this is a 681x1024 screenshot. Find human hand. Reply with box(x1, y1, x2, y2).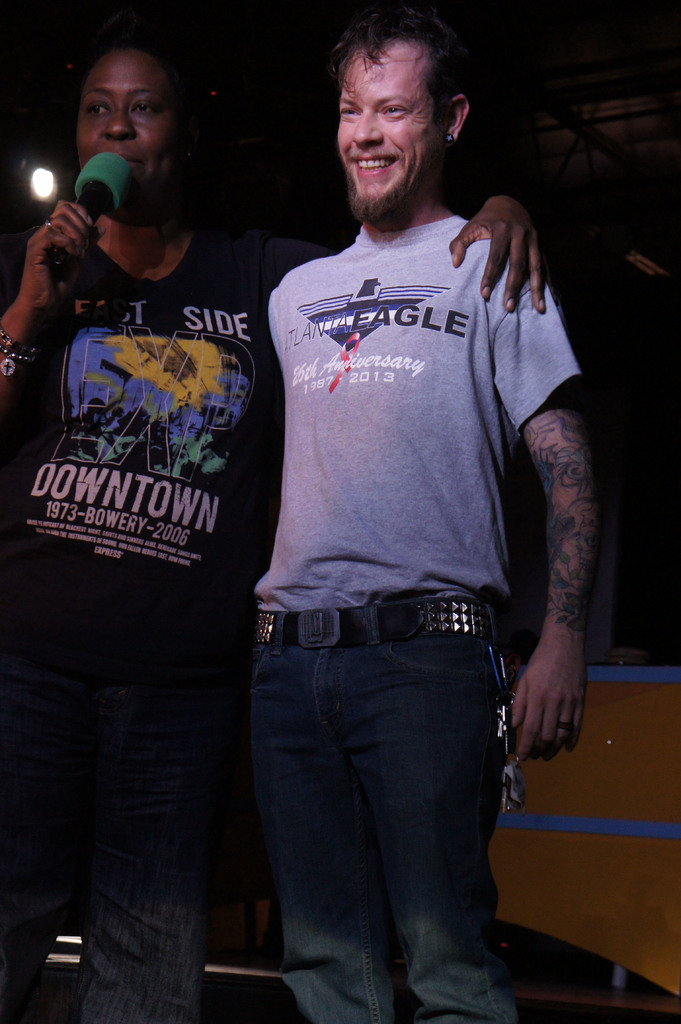
box(20, 200, 107, 310).
